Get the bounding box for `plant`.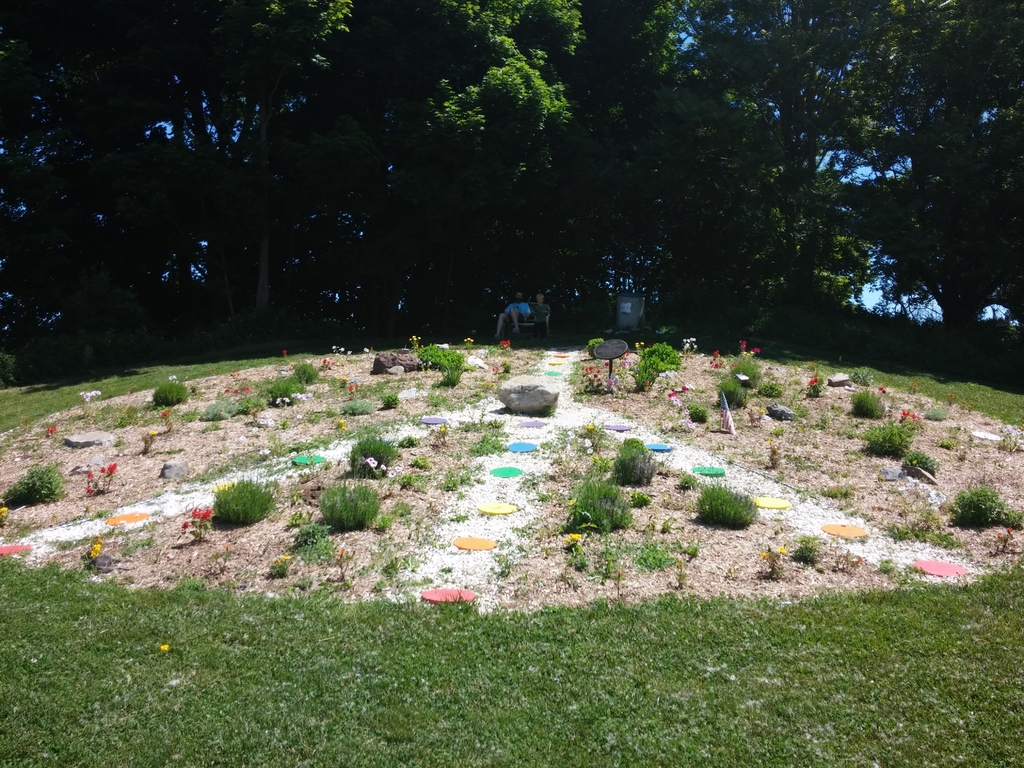
select_region(314, 482, 378, 529).
